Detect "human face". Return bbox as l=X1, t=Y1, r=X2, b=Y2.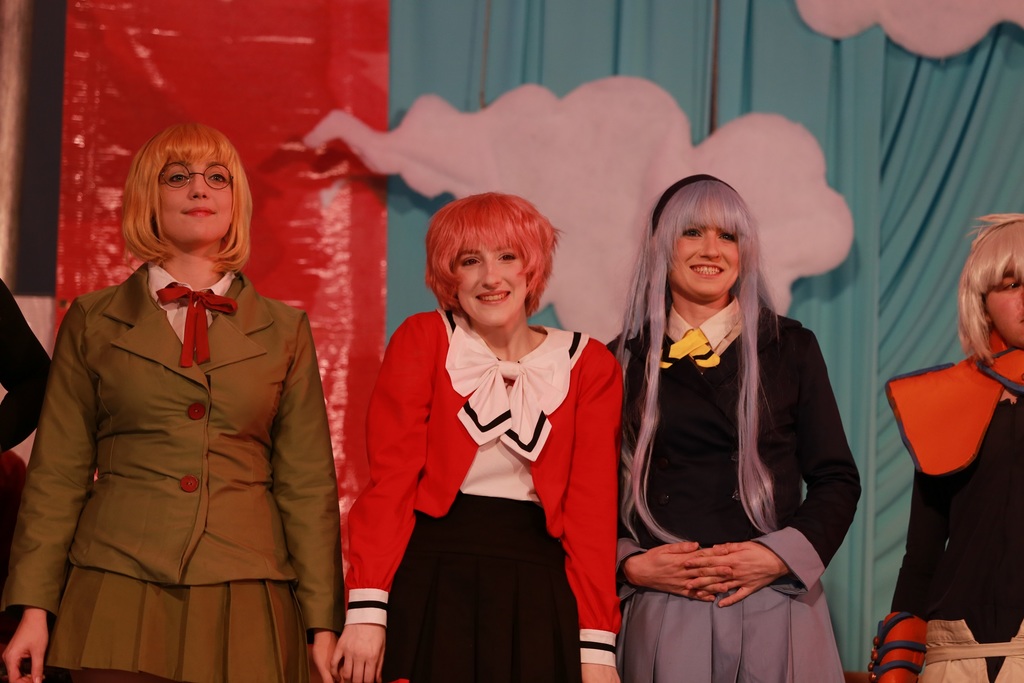
l=152, t=131, r=239, b=242.
